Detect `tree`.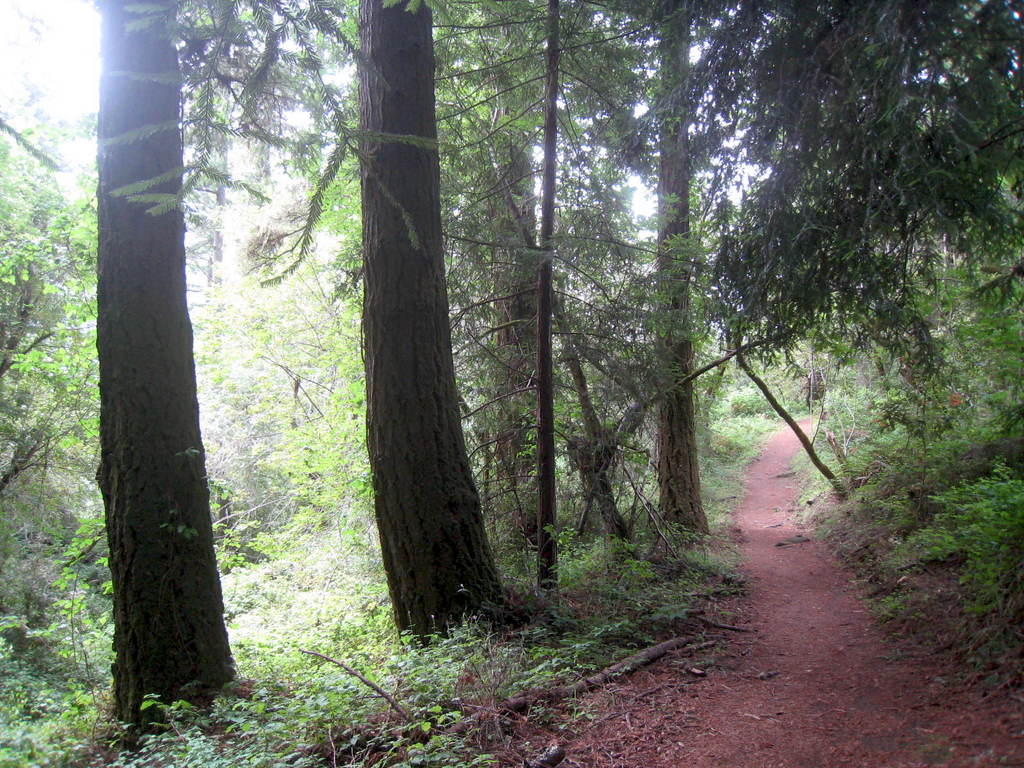
Detected at 420 0 679 608.
